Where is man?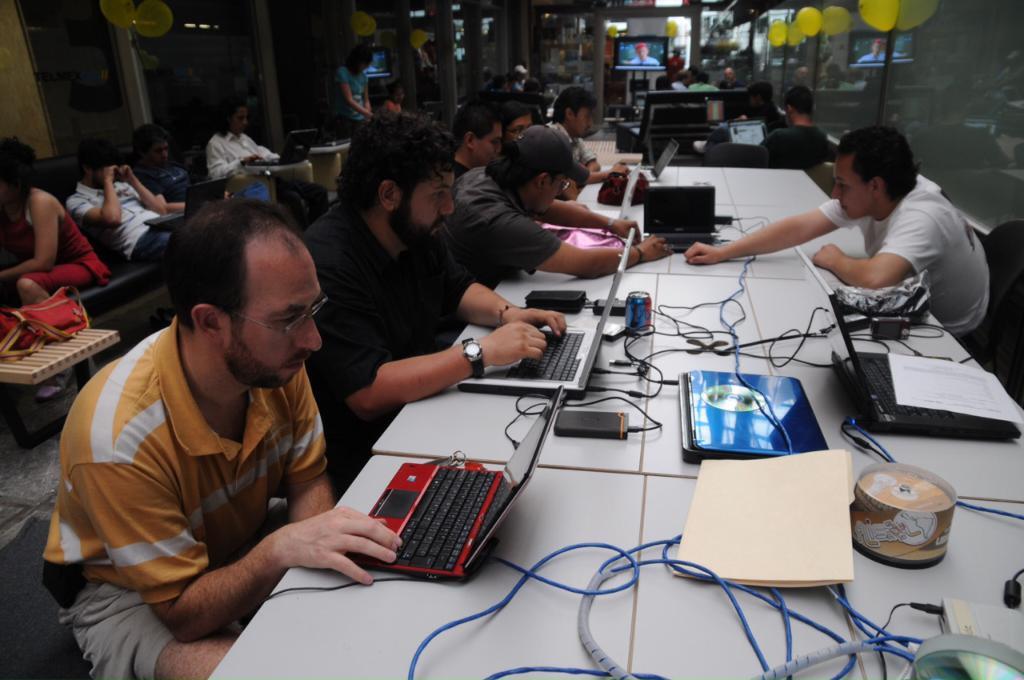
box(71, 140, 189, 262).
